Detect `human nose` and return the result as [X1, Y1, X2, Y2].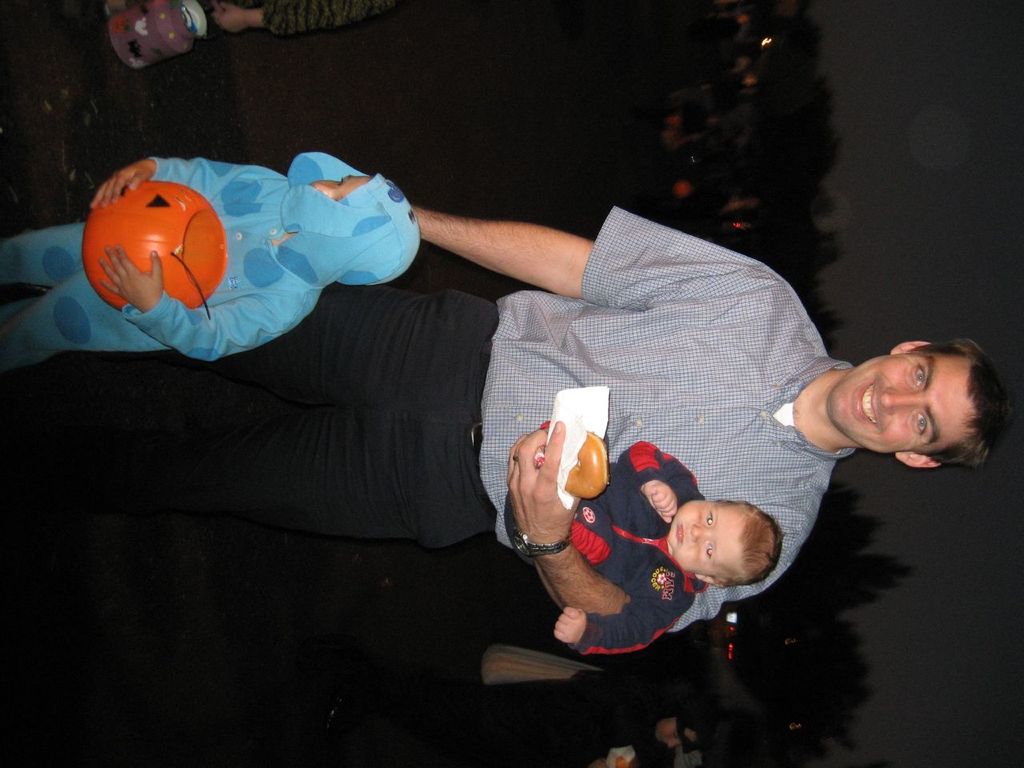
[878, 384, 915, 414].
